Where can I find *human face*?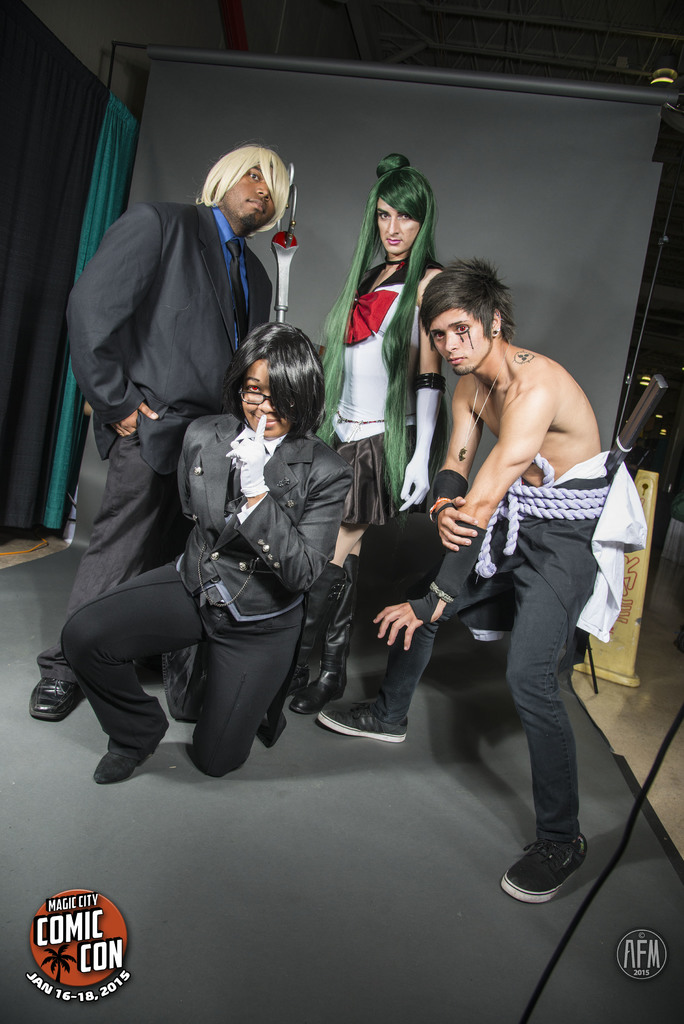
You can find it at (237,360,282,436).
